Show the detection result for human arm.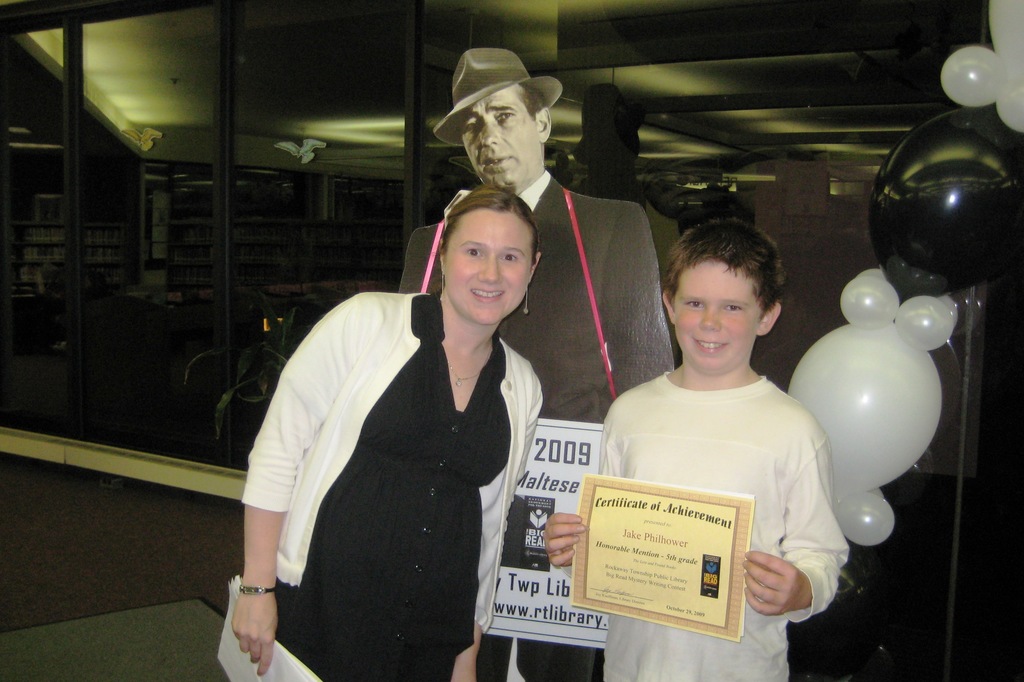
(743, 433, 843, 617).
